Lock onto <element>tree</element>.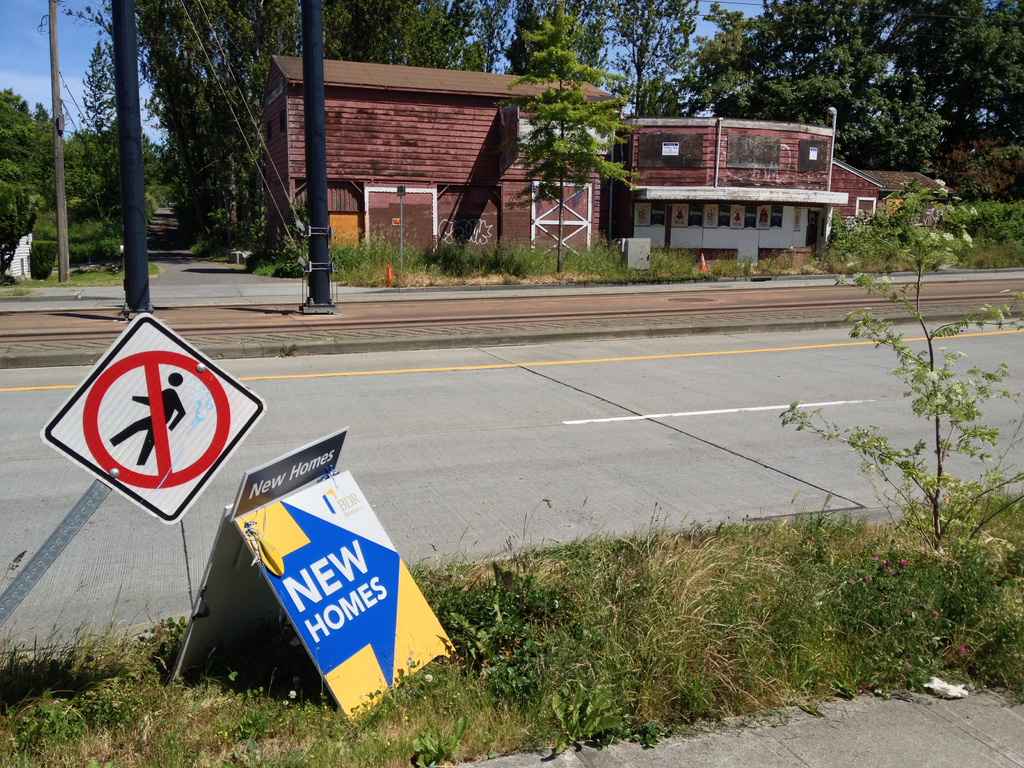
Locked: l=506, t=1, r=622, b=79.
